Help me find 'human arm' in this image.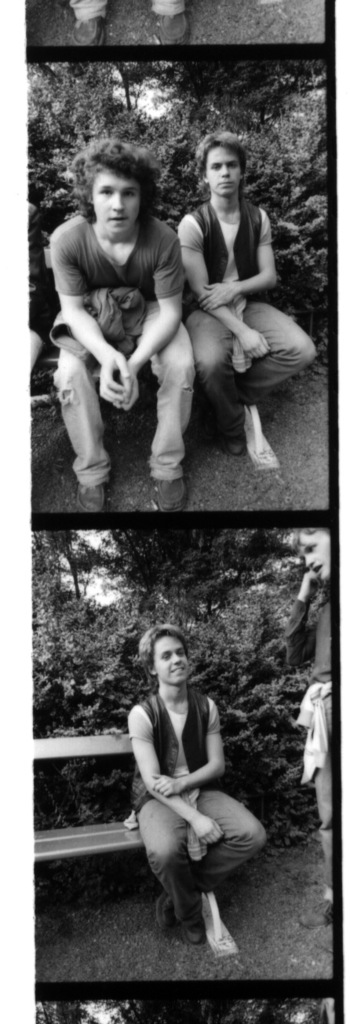
Found it: (left=115, top=225, right=185, bottom=415).
